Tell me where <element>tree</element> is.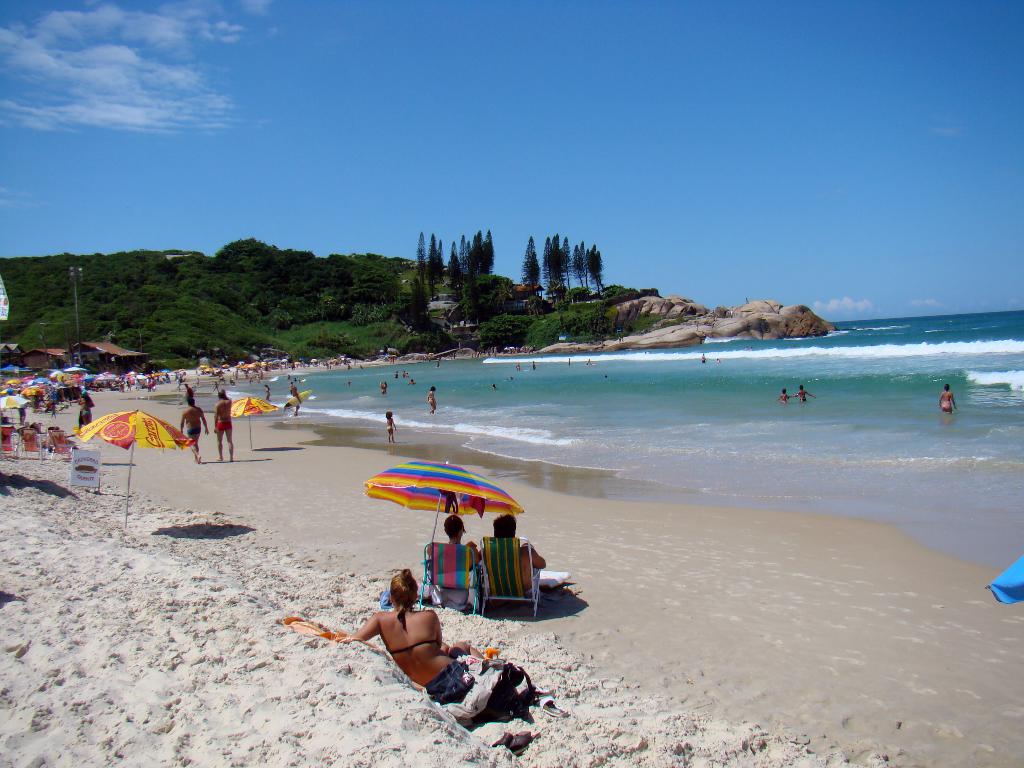
<element>tree</element> is at <box>518,234,541,309</box>.
